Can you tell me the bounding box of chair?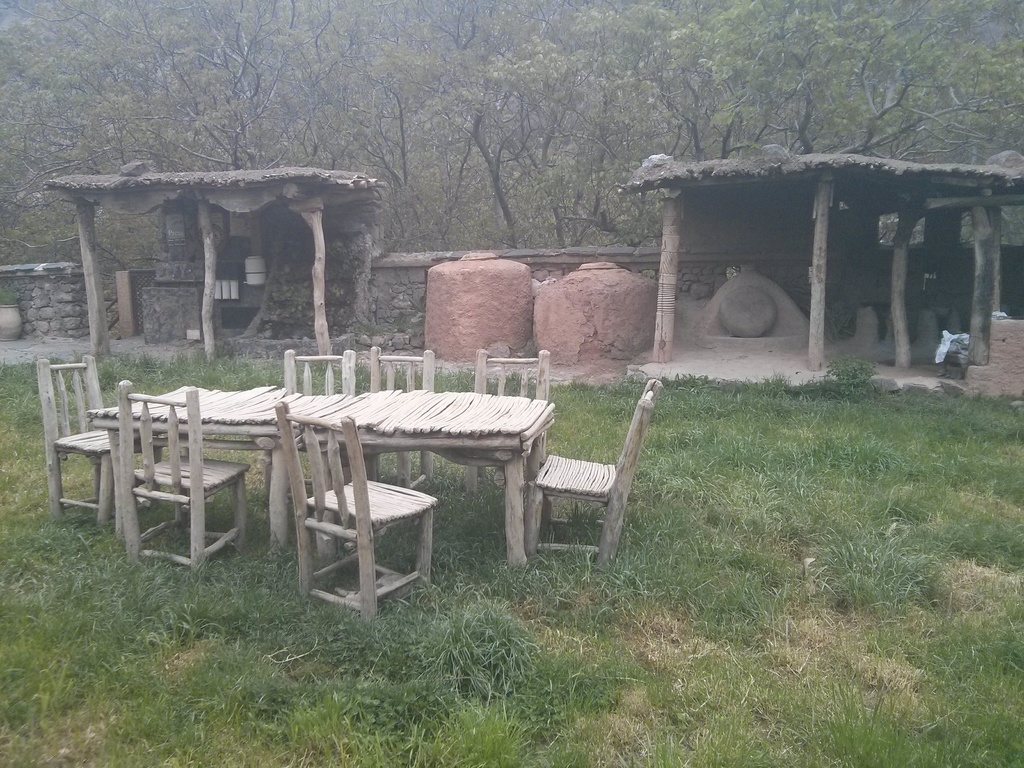
[282,426,450,618].
